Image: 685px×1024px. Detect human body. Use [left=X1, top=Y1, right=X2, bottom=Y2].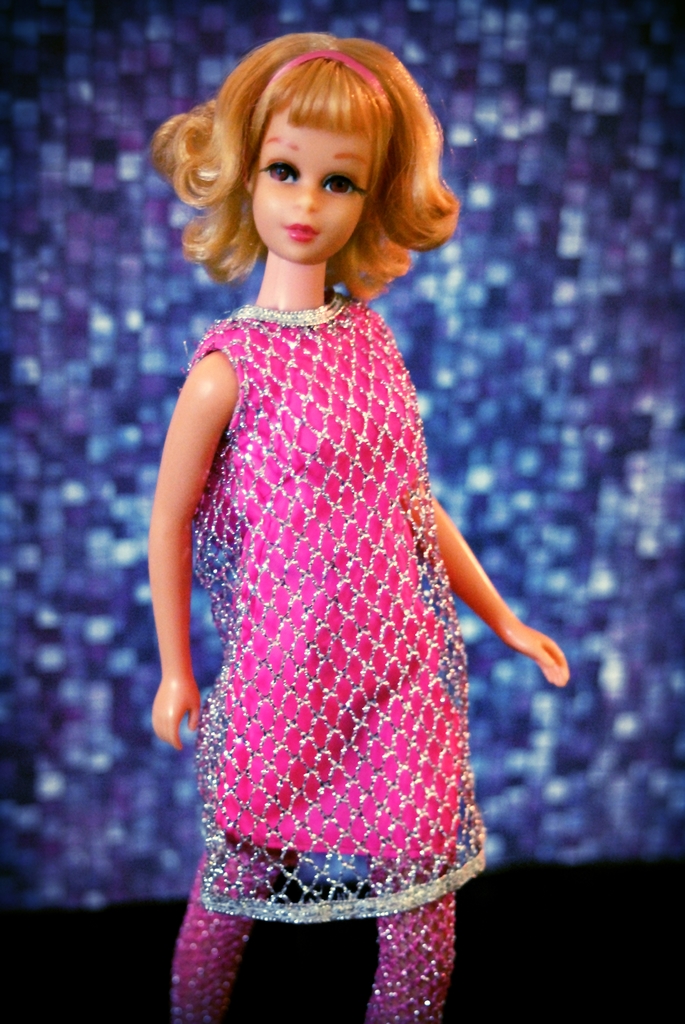
[left=150, top=3, right=547, bottom=1023].
